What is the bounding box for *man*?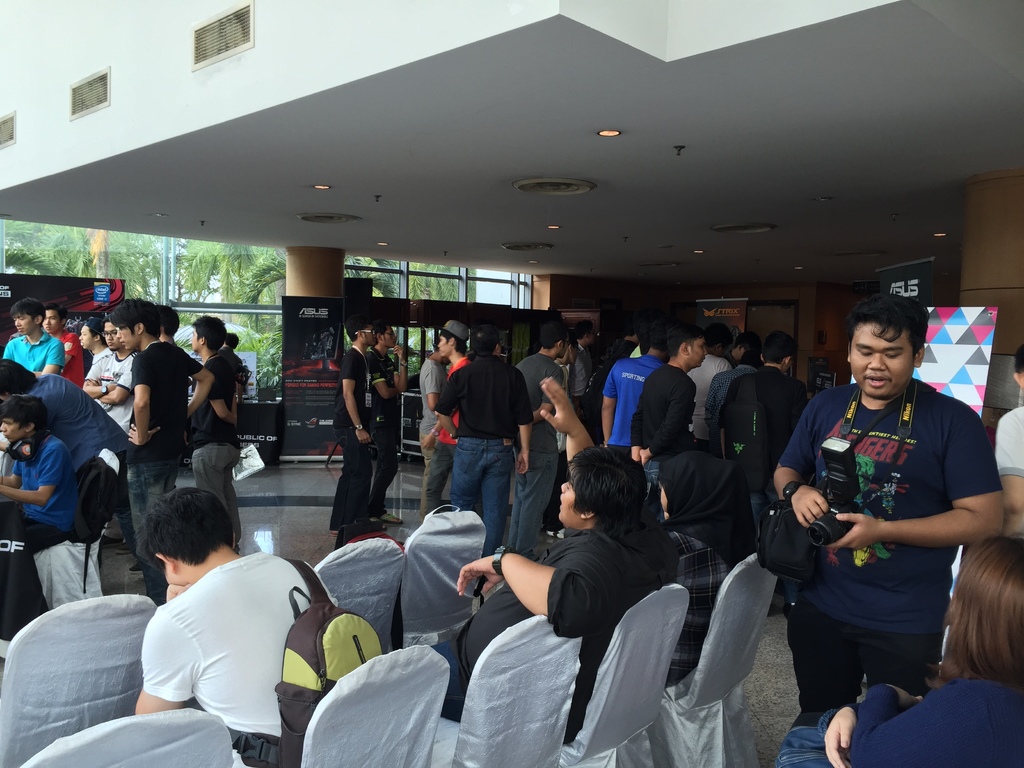
[604,320,673,454].
